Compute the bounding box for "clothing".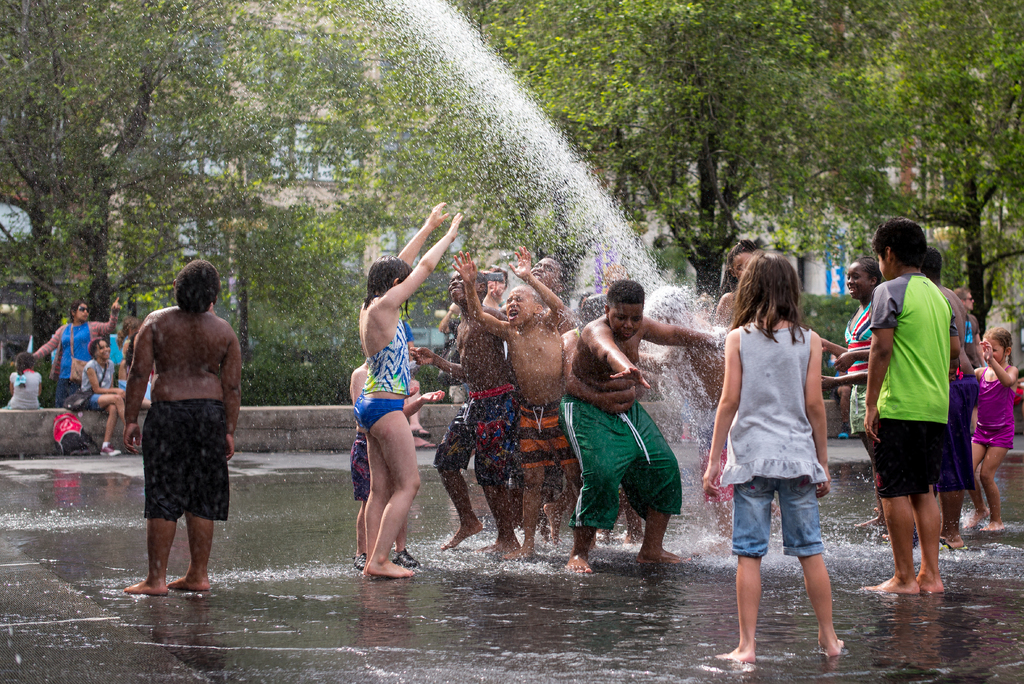
{"left": 356, "top": 402, "right": 391, "bottom": 438}.
